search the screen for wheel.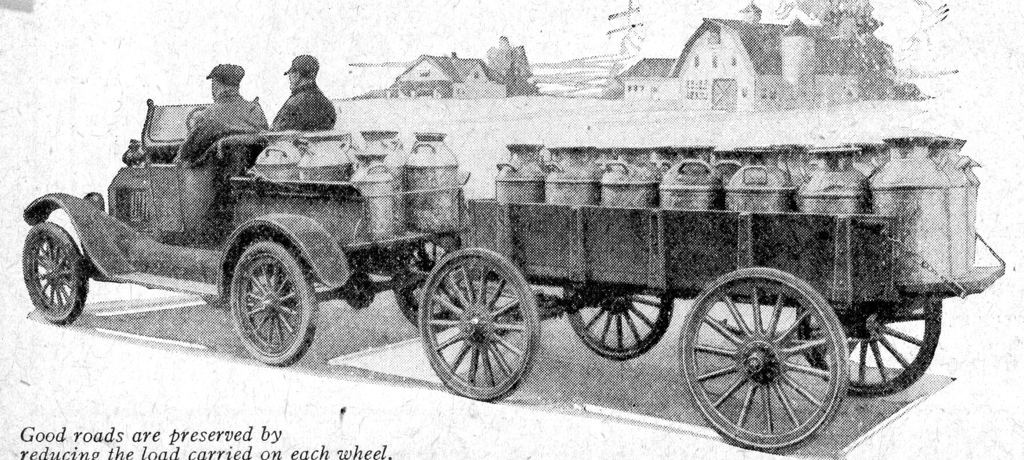
Found at BBox(561, 288, 671, 362).
